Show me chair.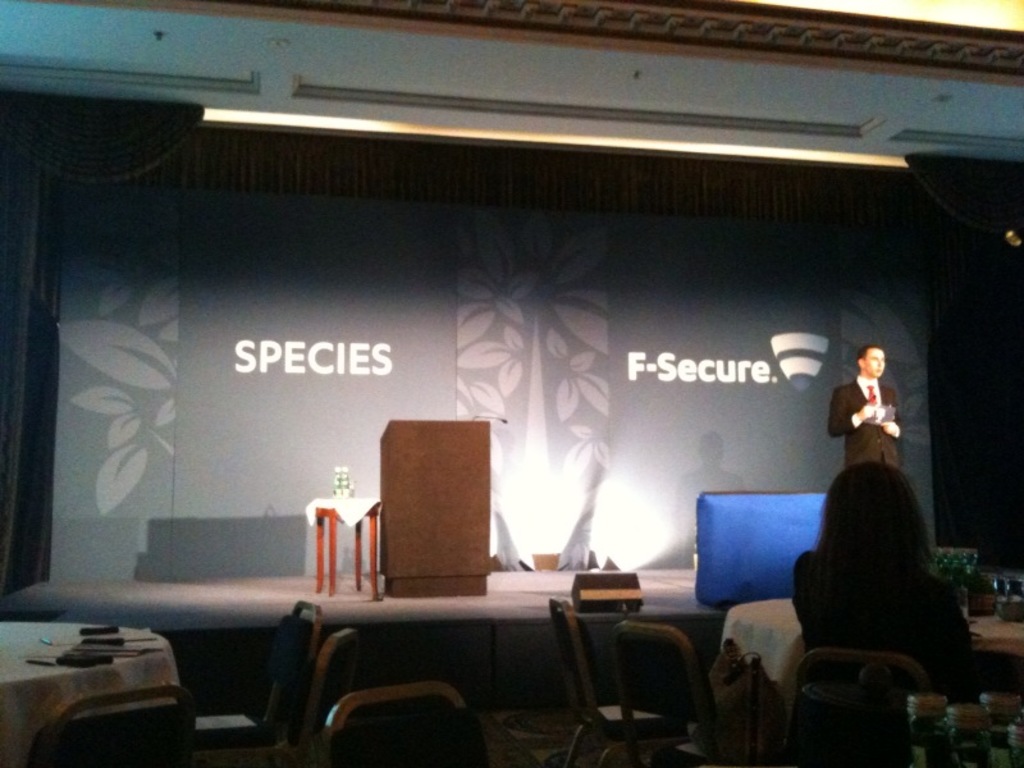
chair is here: bbox=[609, 620, 705, 767].
